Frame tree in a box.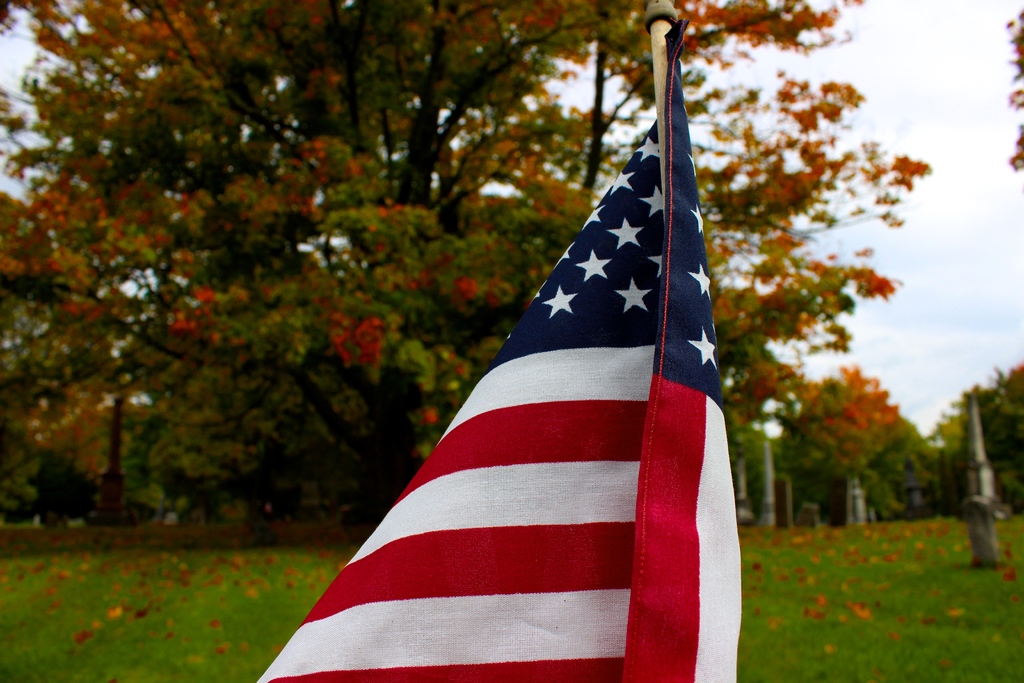
pyautogui.locateOnScreen(787, 355, 904, 540).
